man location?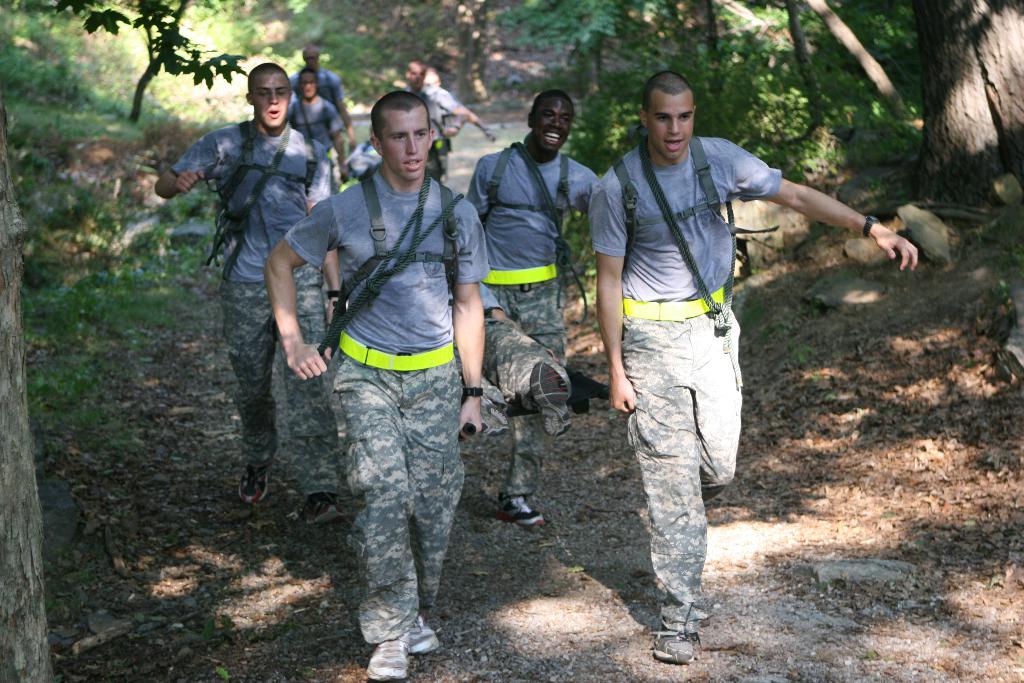
bbox=[269, 90, 496, 678]
